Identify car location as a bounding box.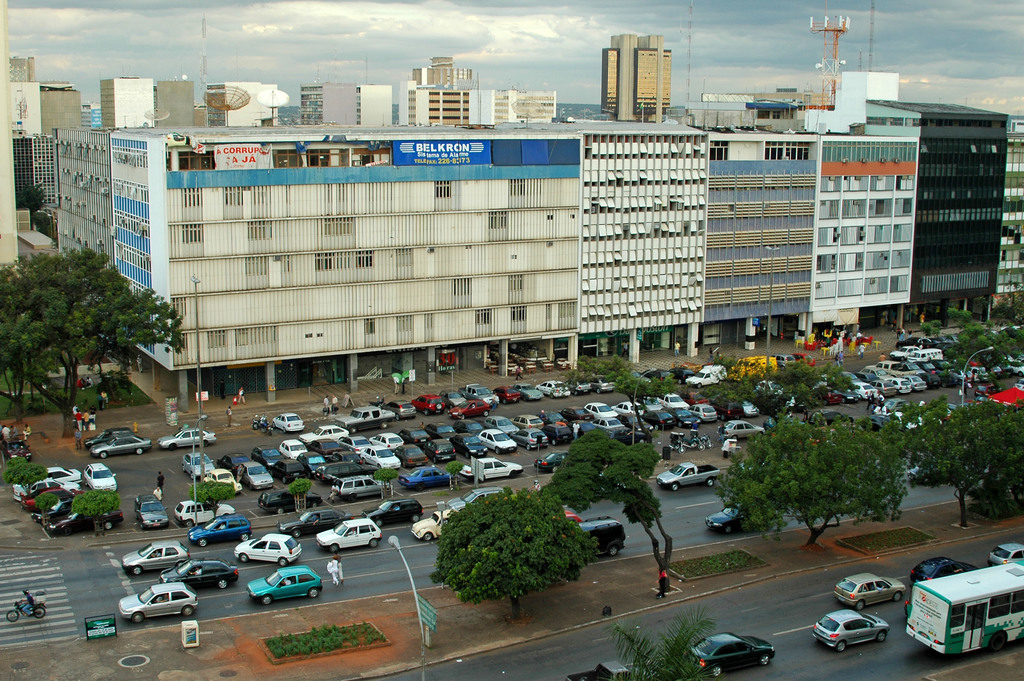
detection(707, 509, 756, 530).
